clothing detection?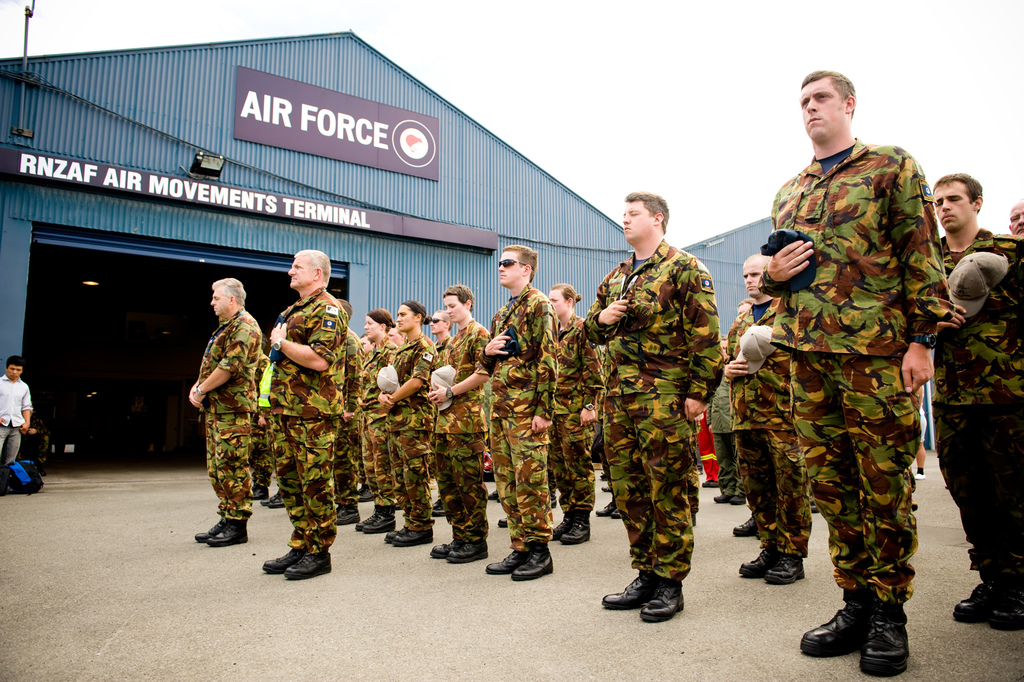
BBox(0, 369, 33, 465)
